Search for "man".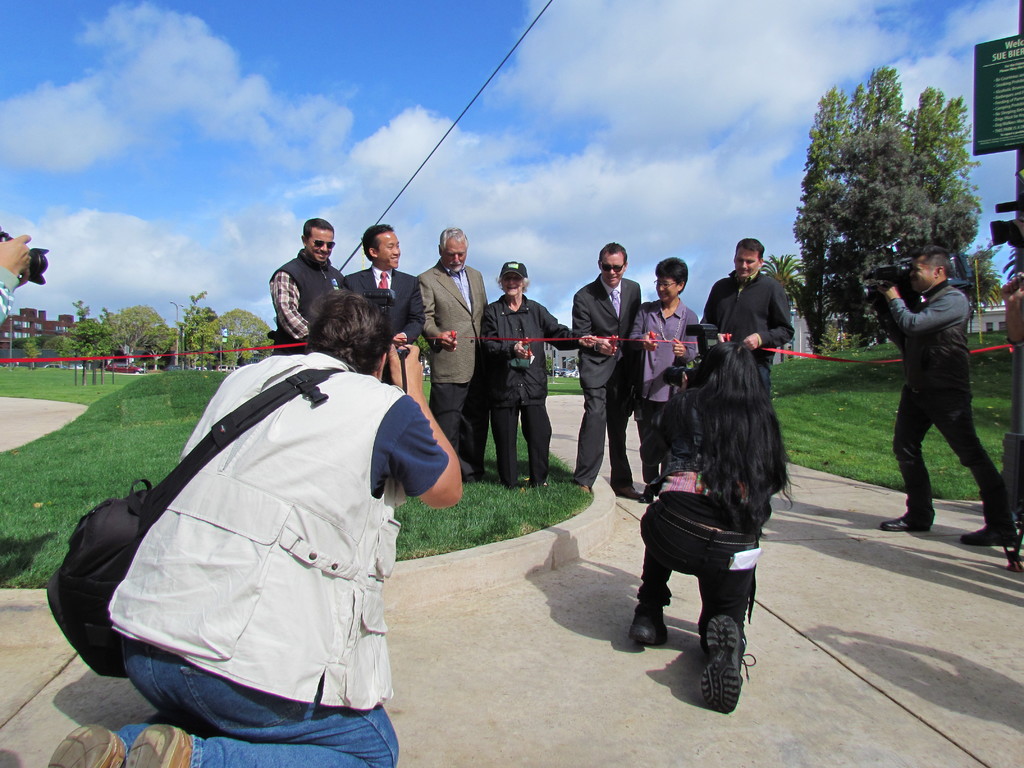
Found at [left=574, top=241, right=641, bottom=515].
